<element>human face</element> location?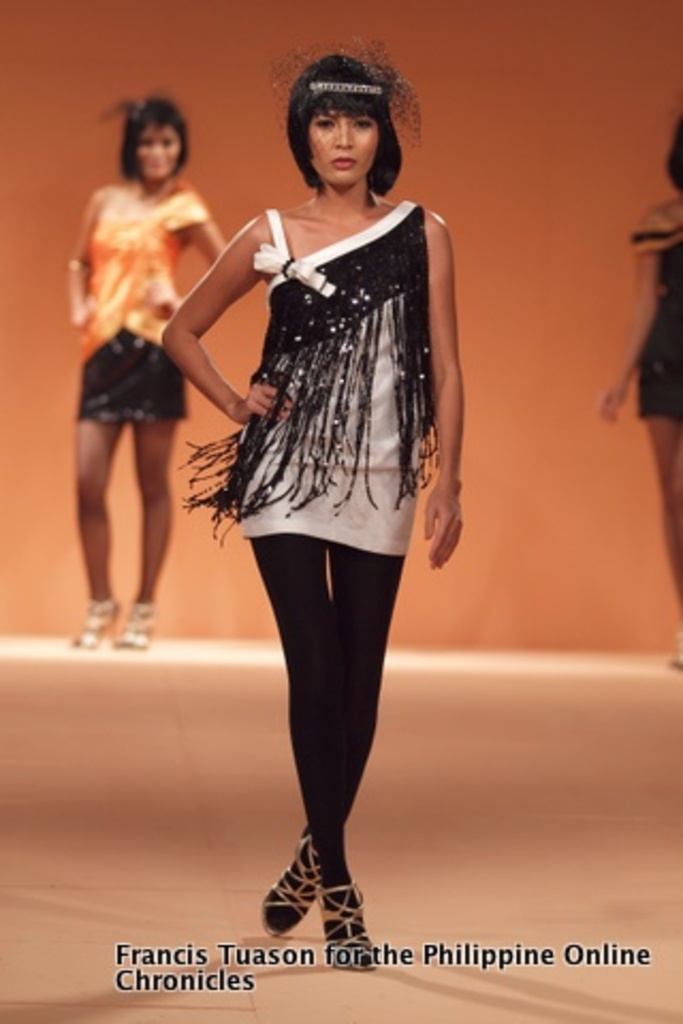
307,109,378,183
